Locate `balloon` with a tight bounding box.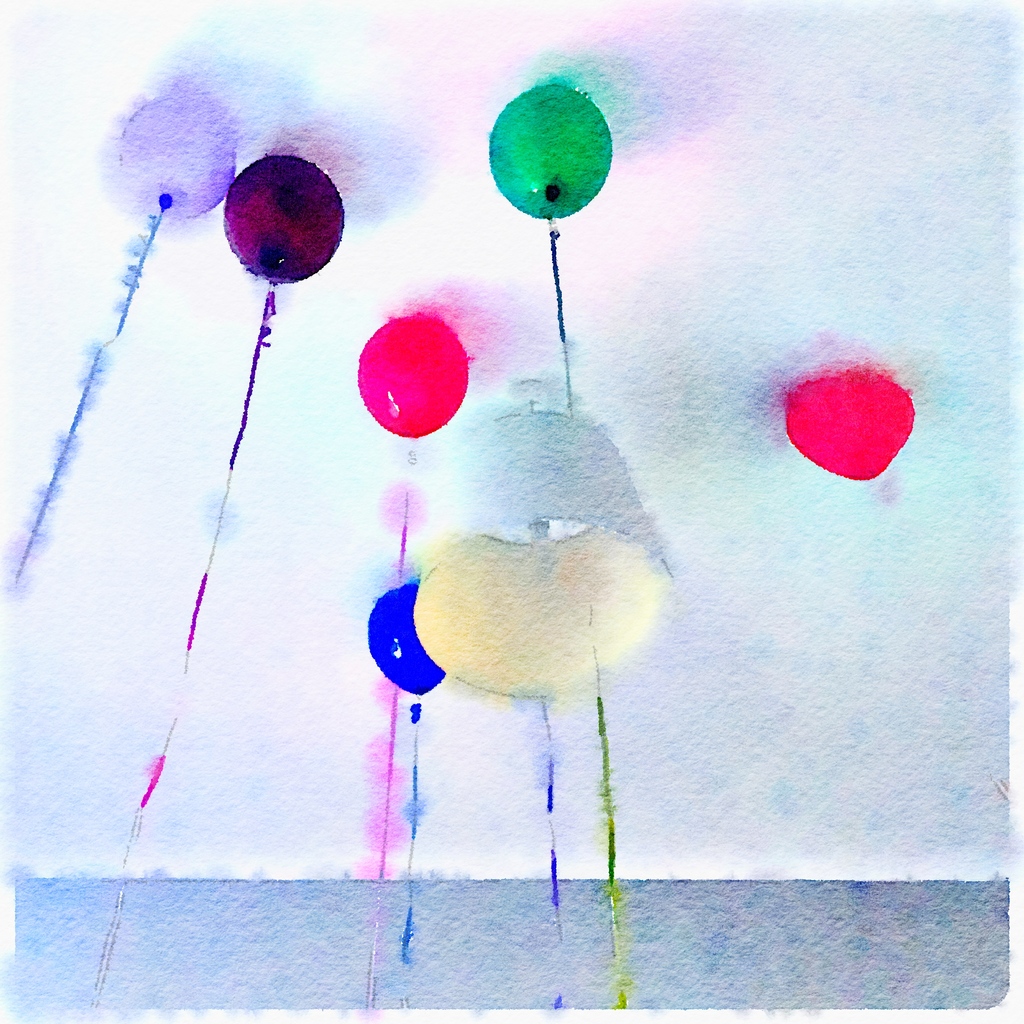
[483, 76, 612, 216].
